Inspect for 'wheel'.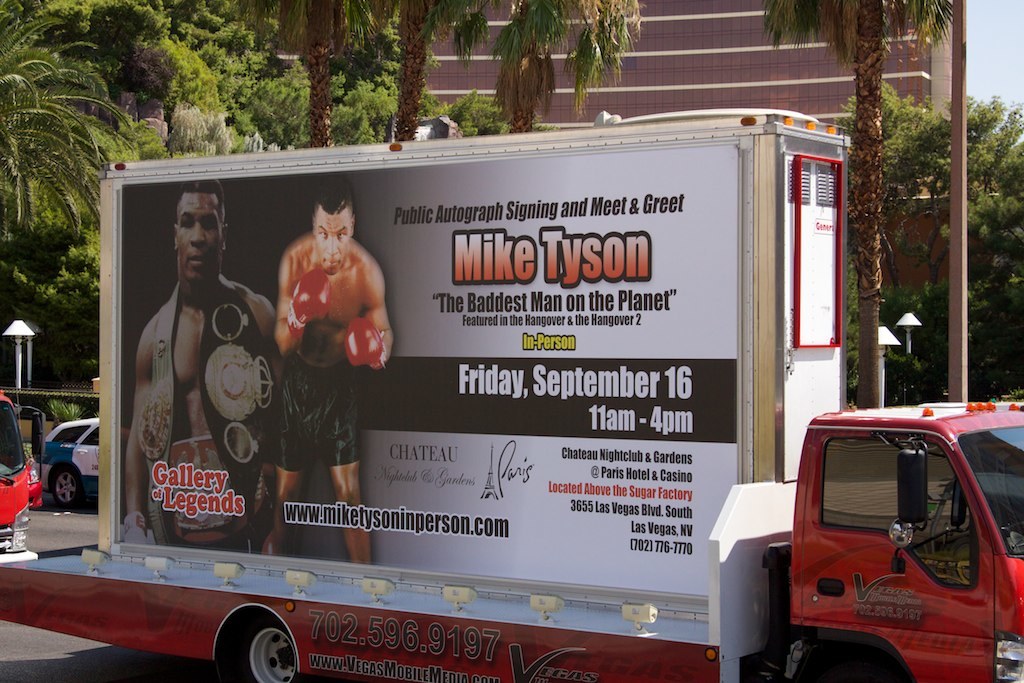
Inspection: locate(54, 469, 81, 508).
